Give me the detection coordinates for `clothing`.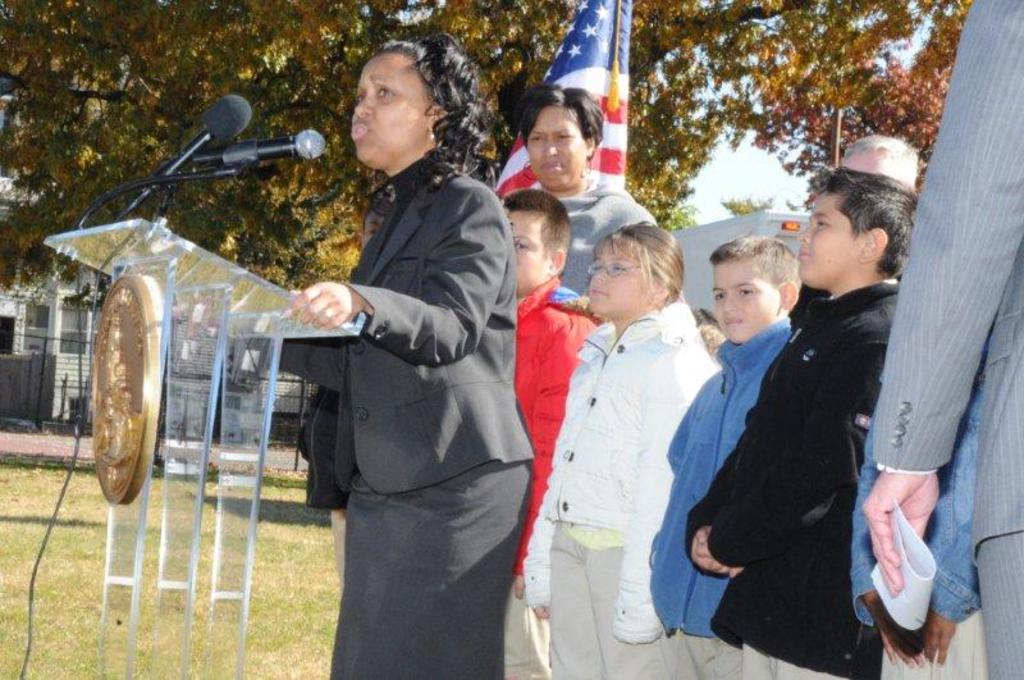
<bbox>680, 266, 897, 679</bbox>.
